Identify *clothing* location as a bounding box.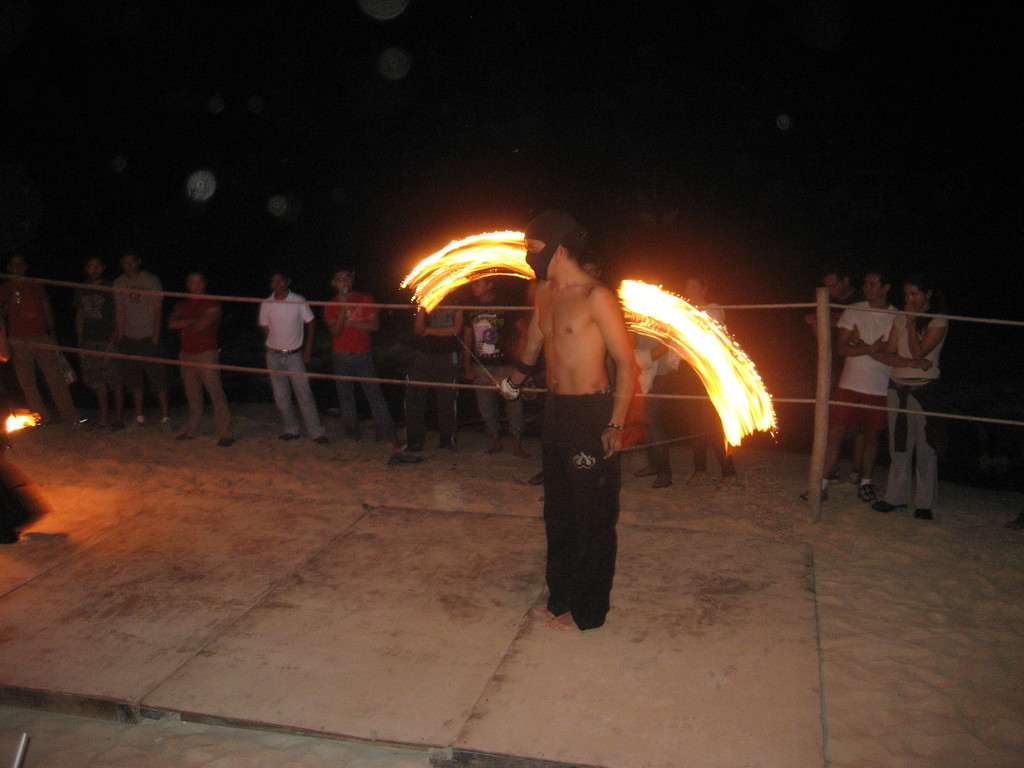
detection(404, 287, 454, 450).
